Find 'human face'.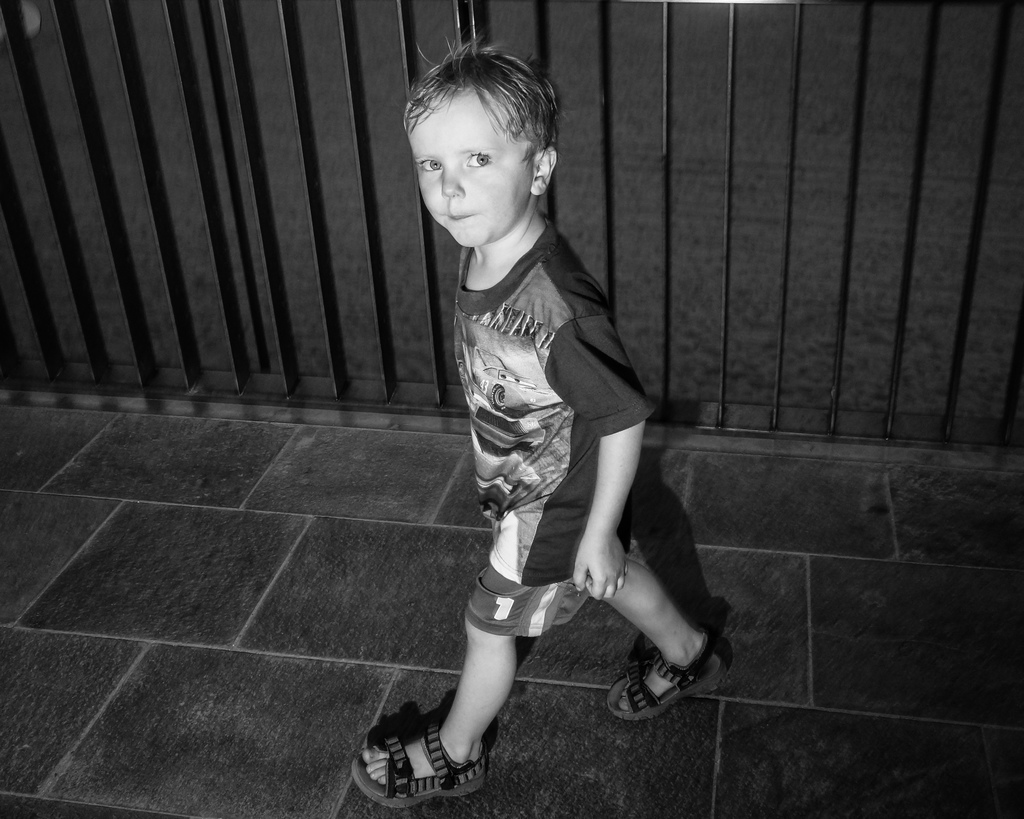
410 94 535 249.
